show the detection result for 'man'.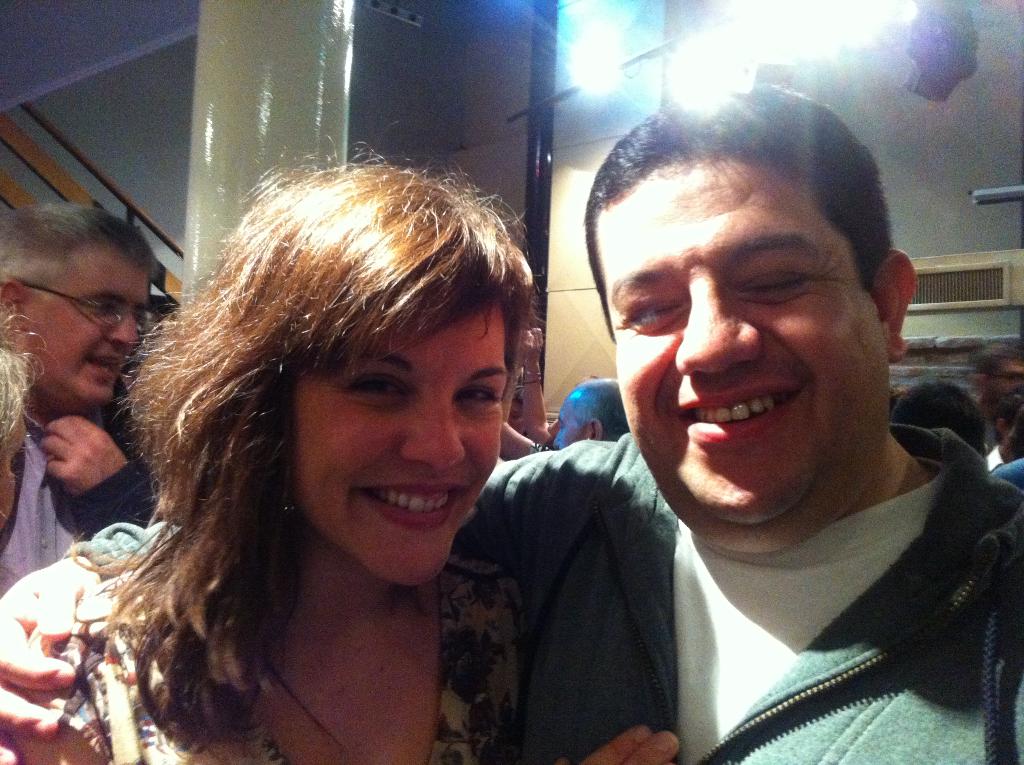
(0,207,156,600).
